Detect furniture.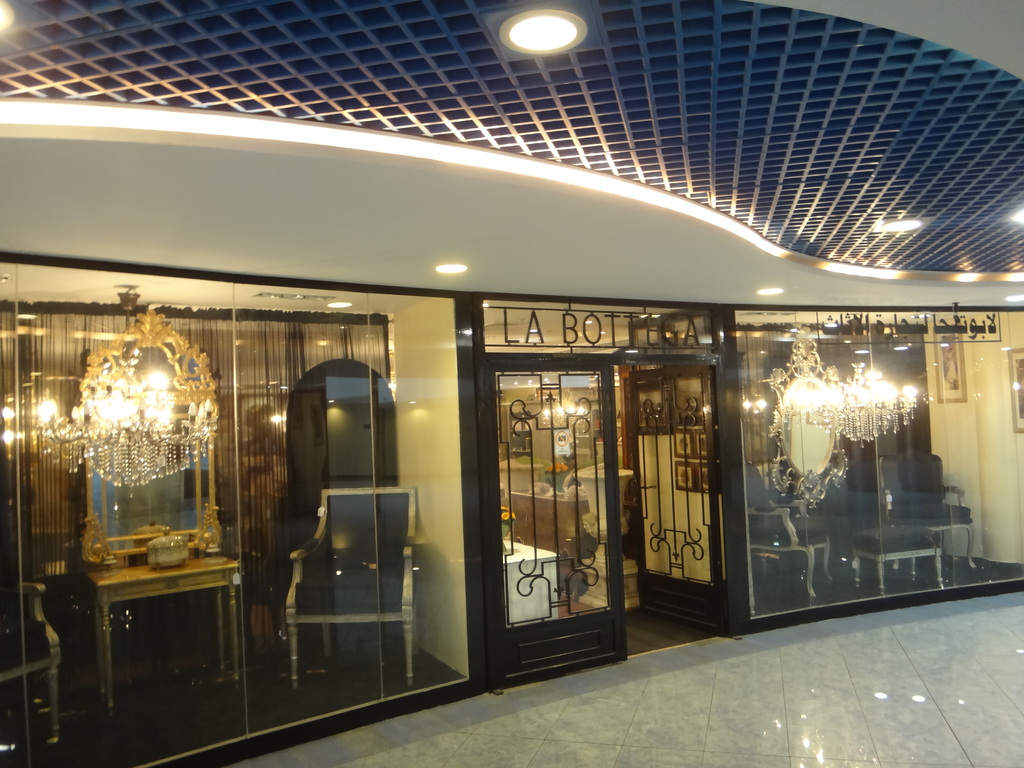
Detected at x1=284 y1=488 x2=416 y2=692.
